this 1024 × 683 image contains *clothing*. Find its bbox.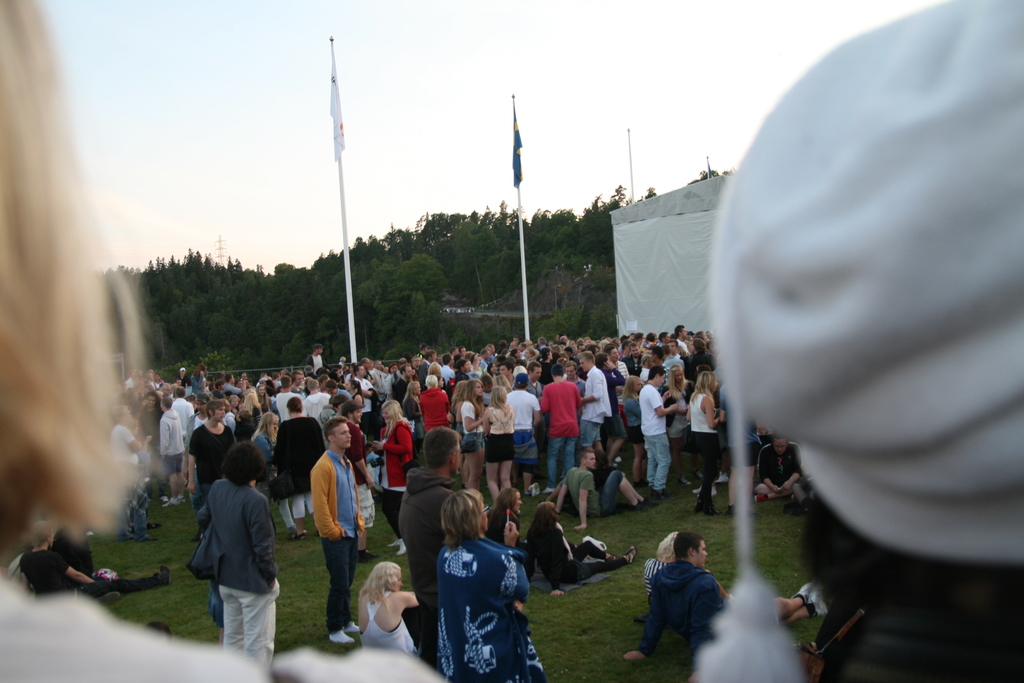
629, 561, 733, 653.
